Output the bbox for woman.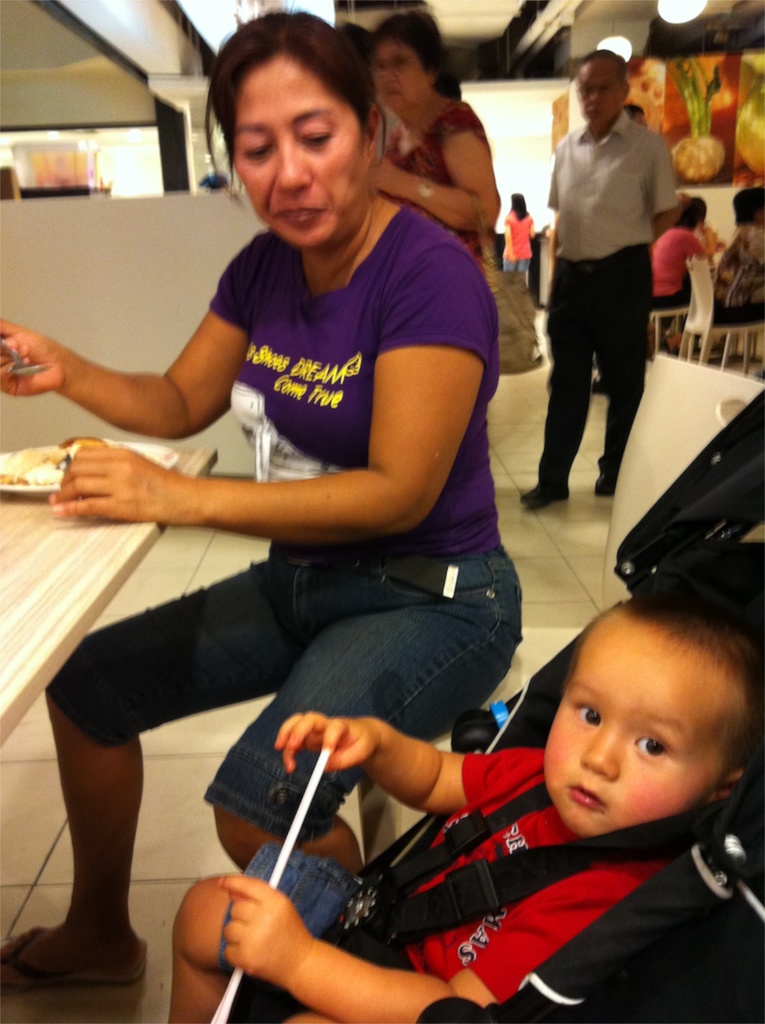
<region>60, 33, 554, 1002</region>.
